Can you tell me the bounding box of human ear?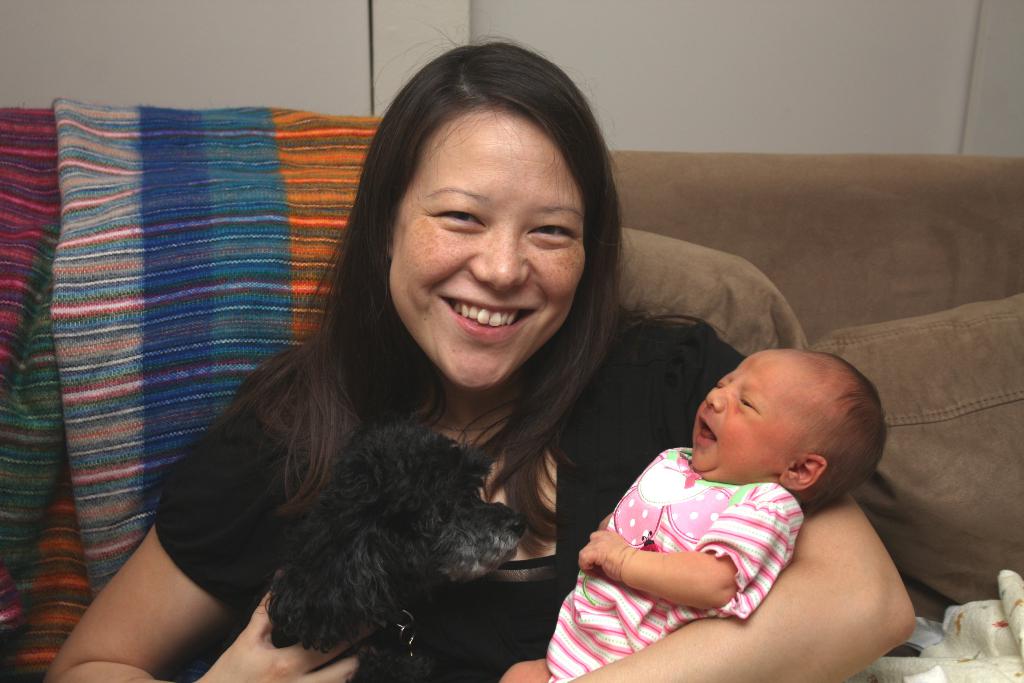
[387, 230, 399, 258].
